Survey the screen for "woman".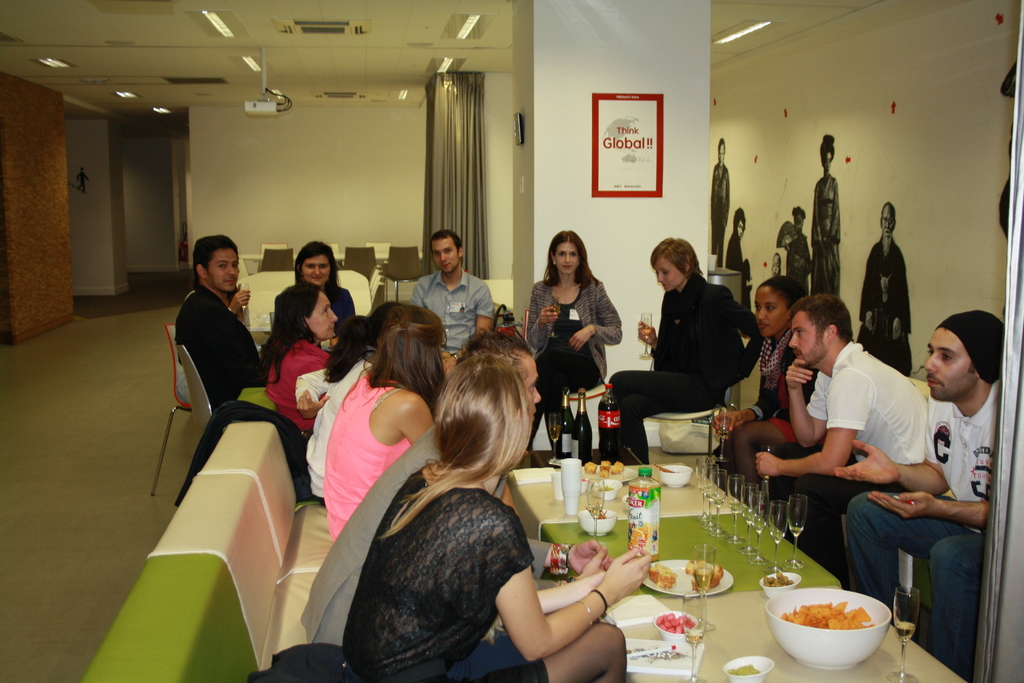
Survey found: {"x1": 345, "y1": 353, "x2": 653, "y2": 682}.
